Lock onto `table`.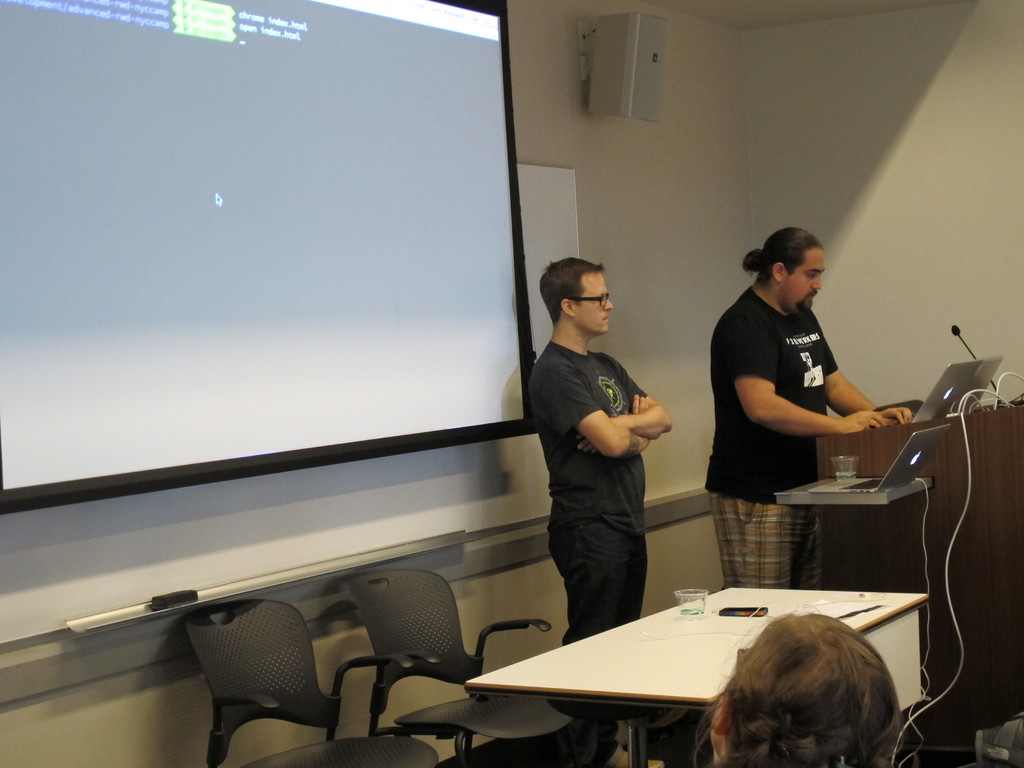
Locked: pyautogui.locateOnScreen(451, 589, 925, 764).
